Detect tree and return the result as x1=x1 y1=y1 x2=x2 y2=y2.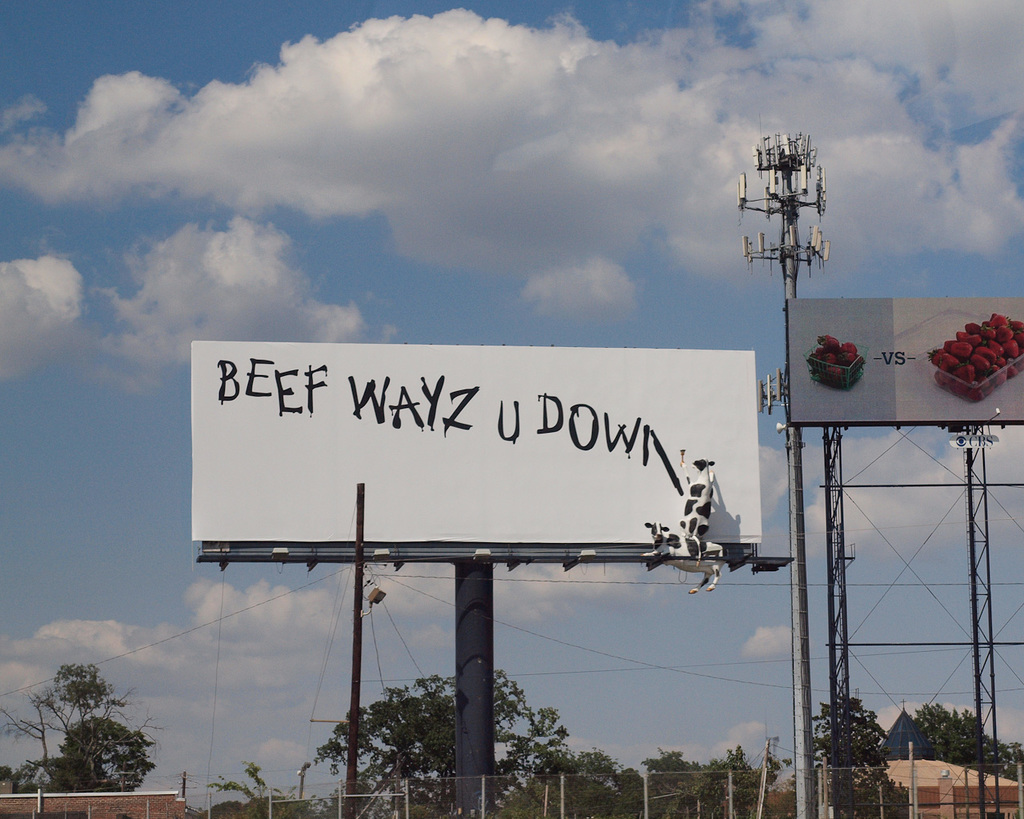
x1=814 y1=697 x2=887 y2=818.
